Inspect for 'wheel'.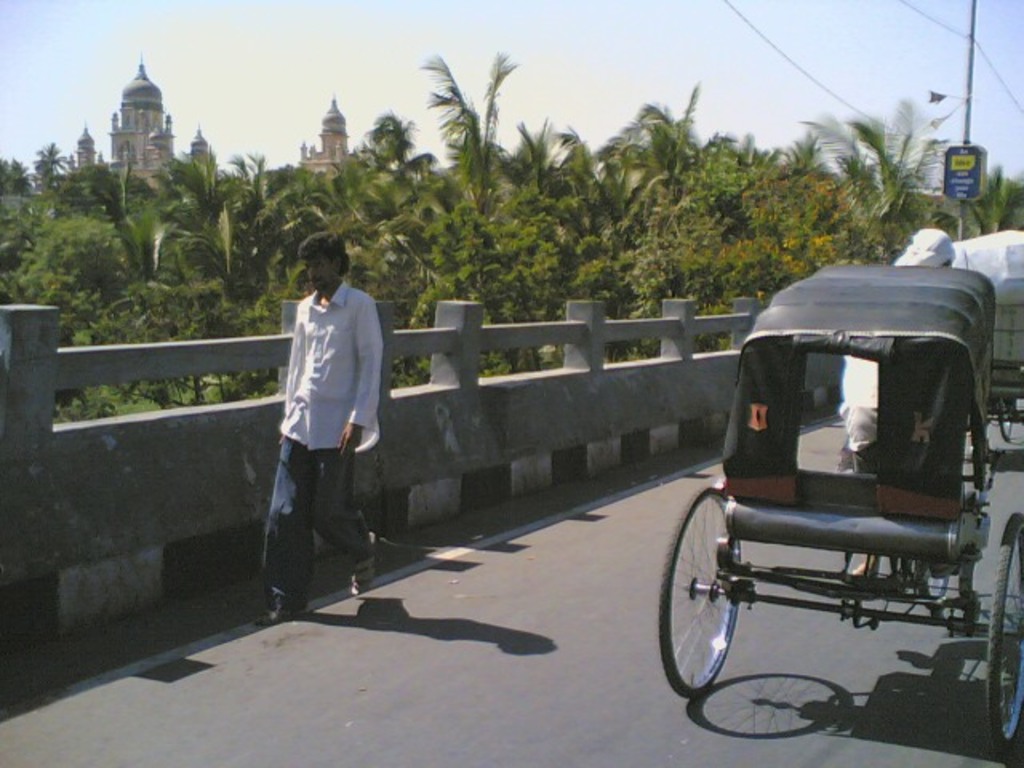
Inspection: <bbox>986, 514, 1022, 750</bbox>.
